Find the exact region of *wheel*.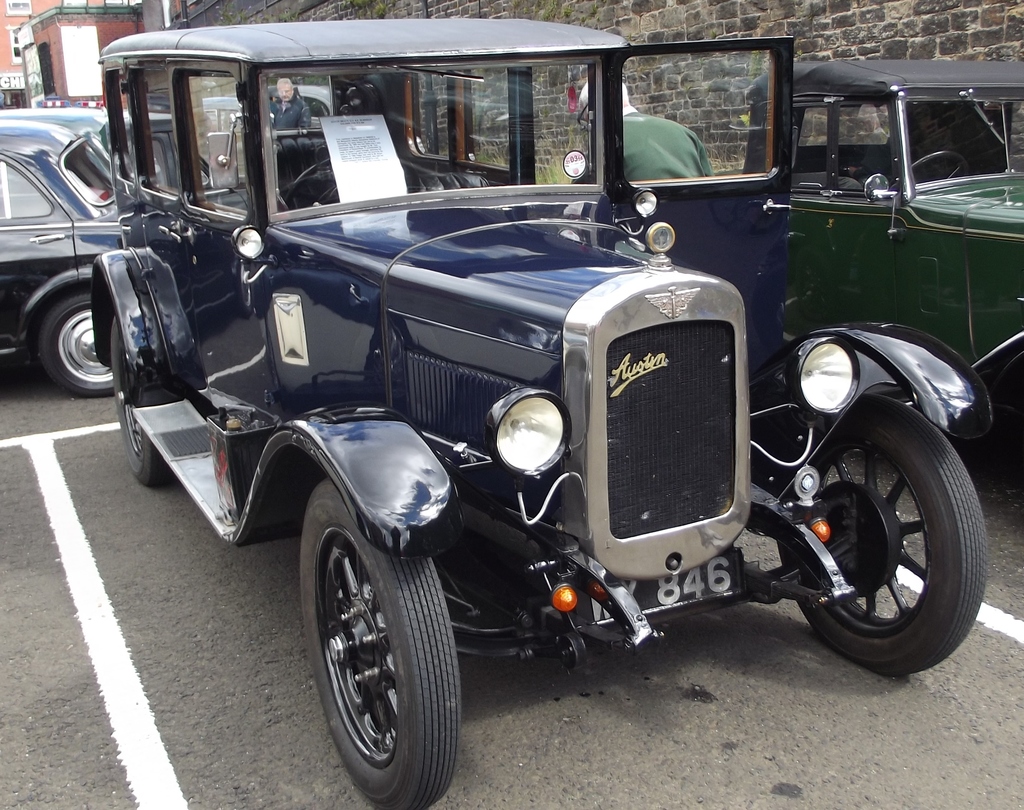
Exact region: <box>890,147,972,183</box>.
